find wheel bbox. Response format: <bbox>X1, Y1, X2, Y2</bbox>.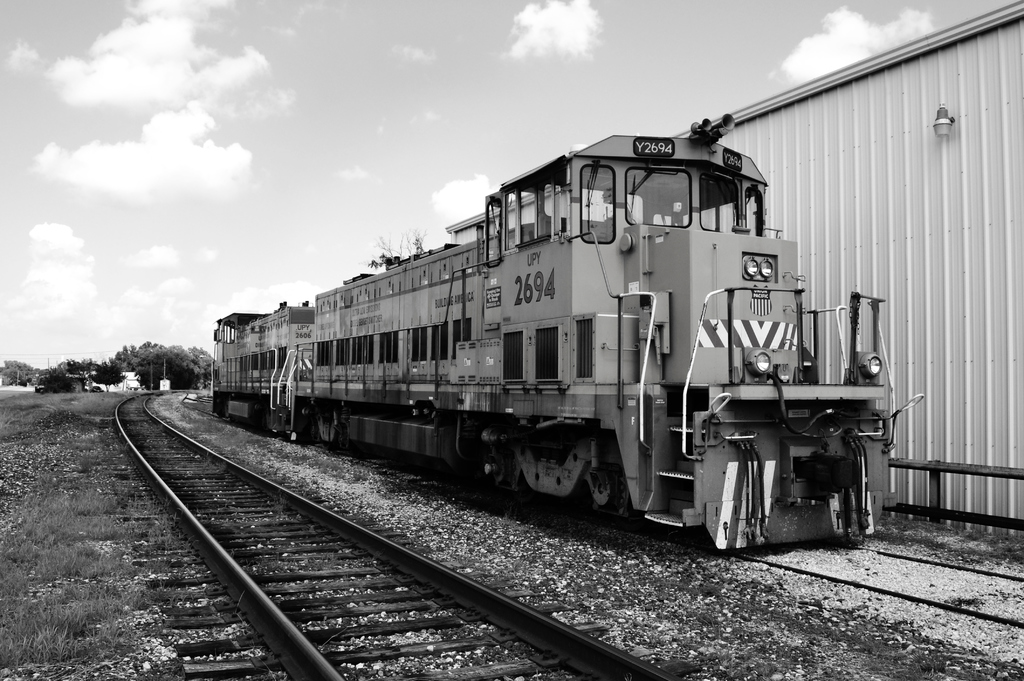
<bbox>589, 467, 628, 518</bbox>.
